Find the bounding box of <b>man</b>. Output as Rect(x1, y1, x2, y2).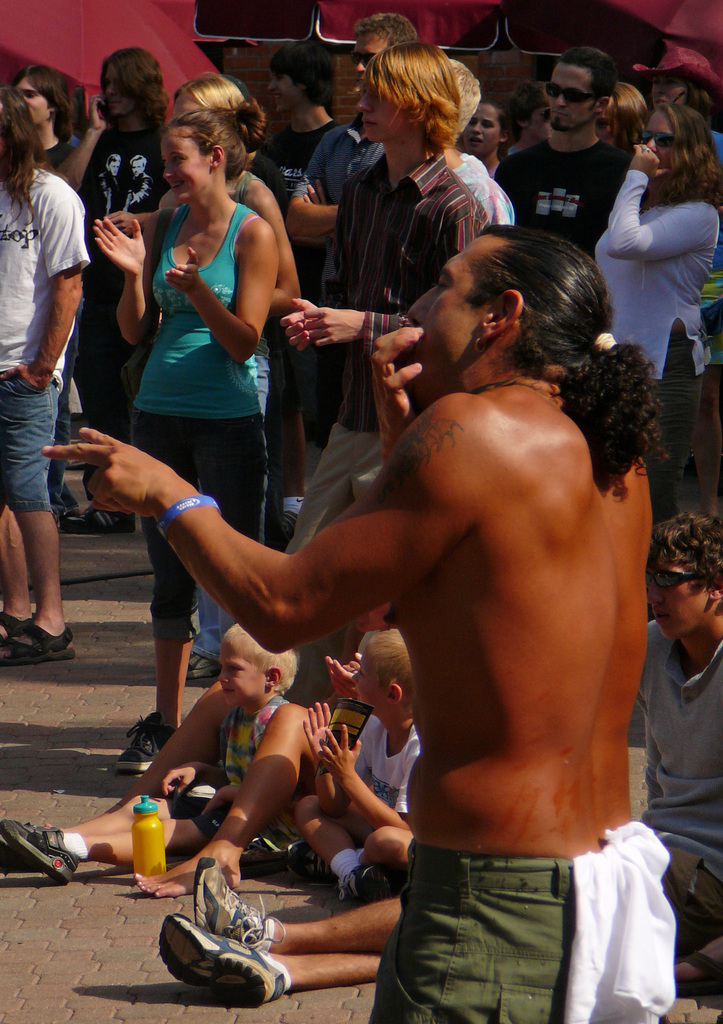
Rect(495, 60, 662, 243).
